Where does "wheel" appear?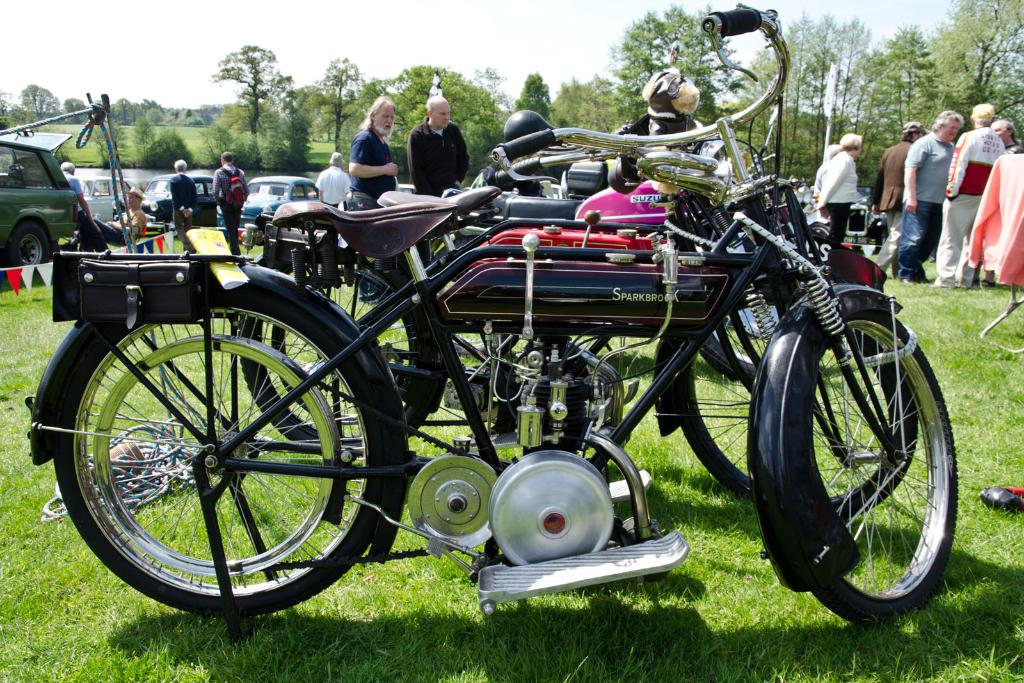
Appears at select_region(700, 307, 772, 377).
